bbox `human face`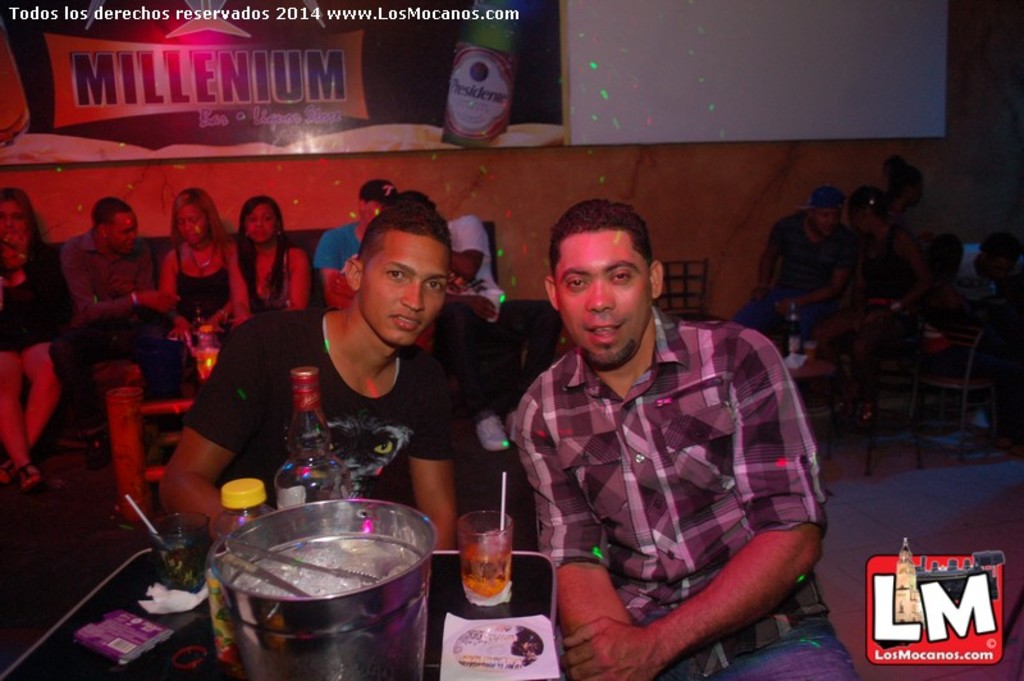
{"left": 0, "top": 198, "right": 27, "bottom": 242}
